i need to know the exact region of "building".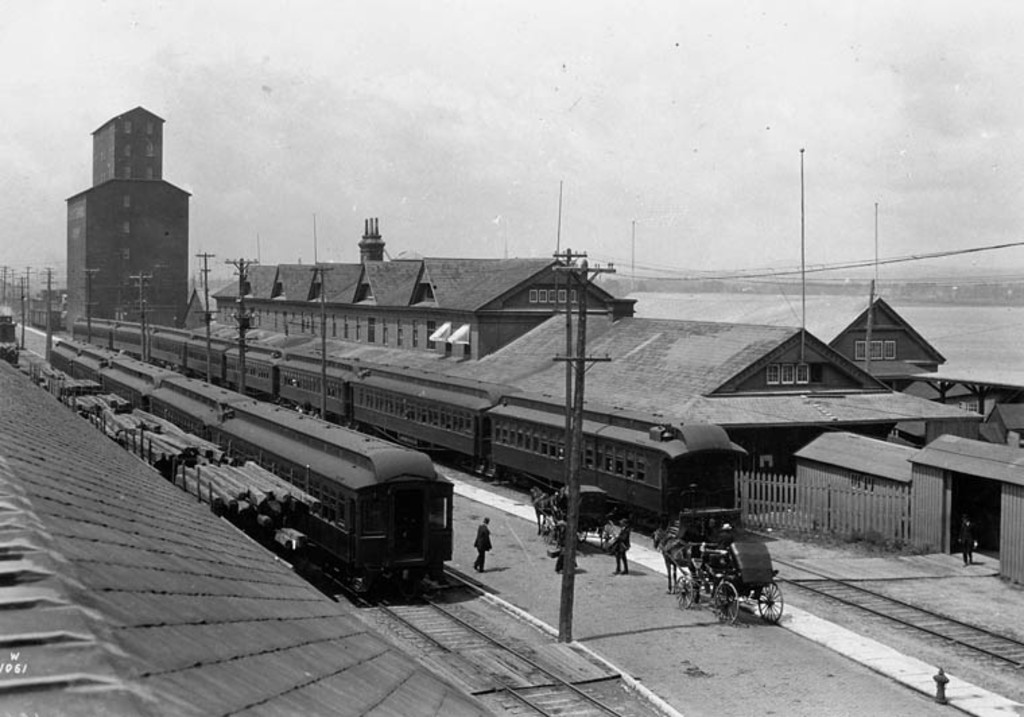
Region: bbox(624, 291, 936, 381).
